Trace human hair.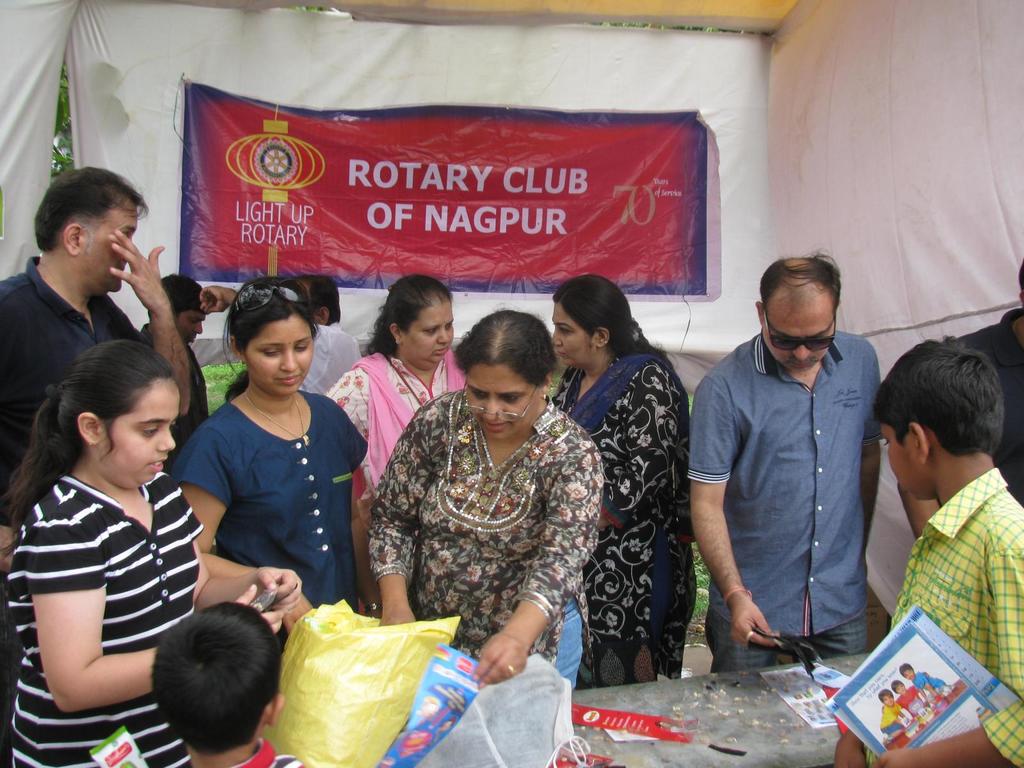
Traced to {"left": 307, "top": 275, "right": 337, "bottom": 325}.
